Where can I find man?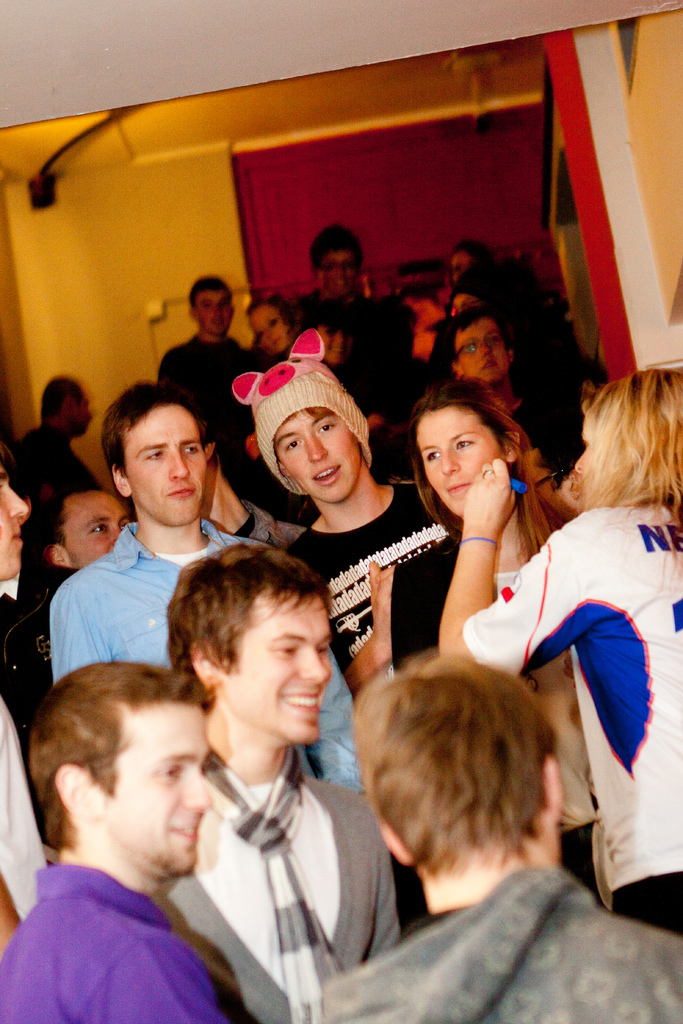
You can find it at bbox=[50, 382, 365, 795].
